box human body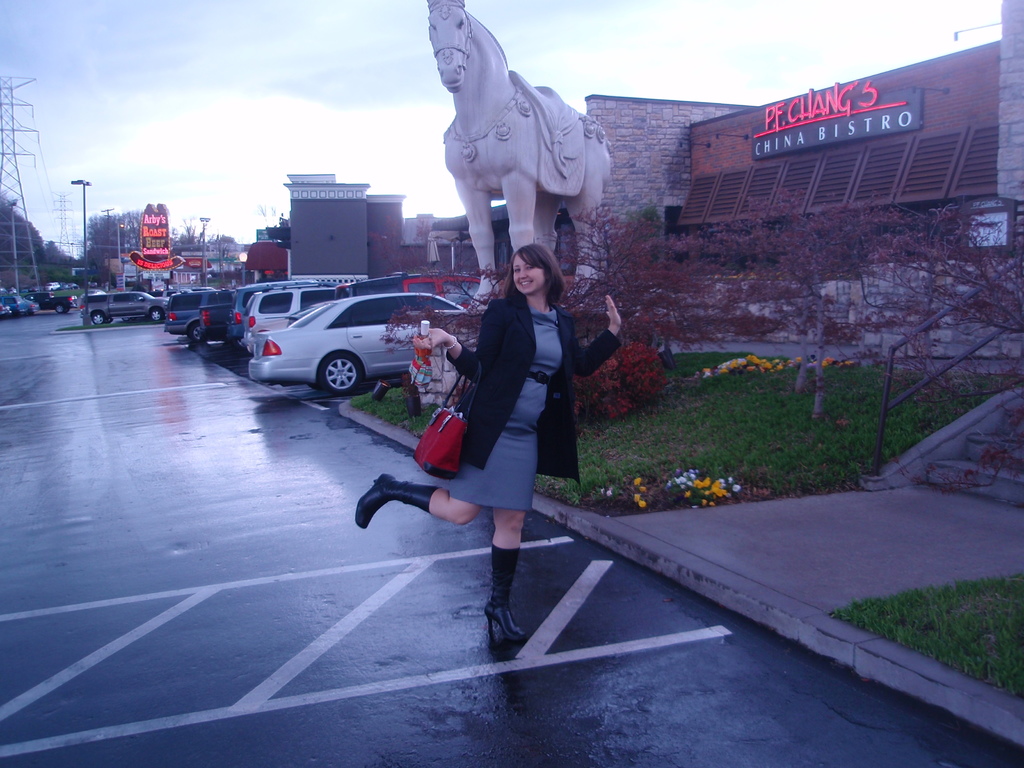
x1=365 y1=257 x2=582 y2=657
